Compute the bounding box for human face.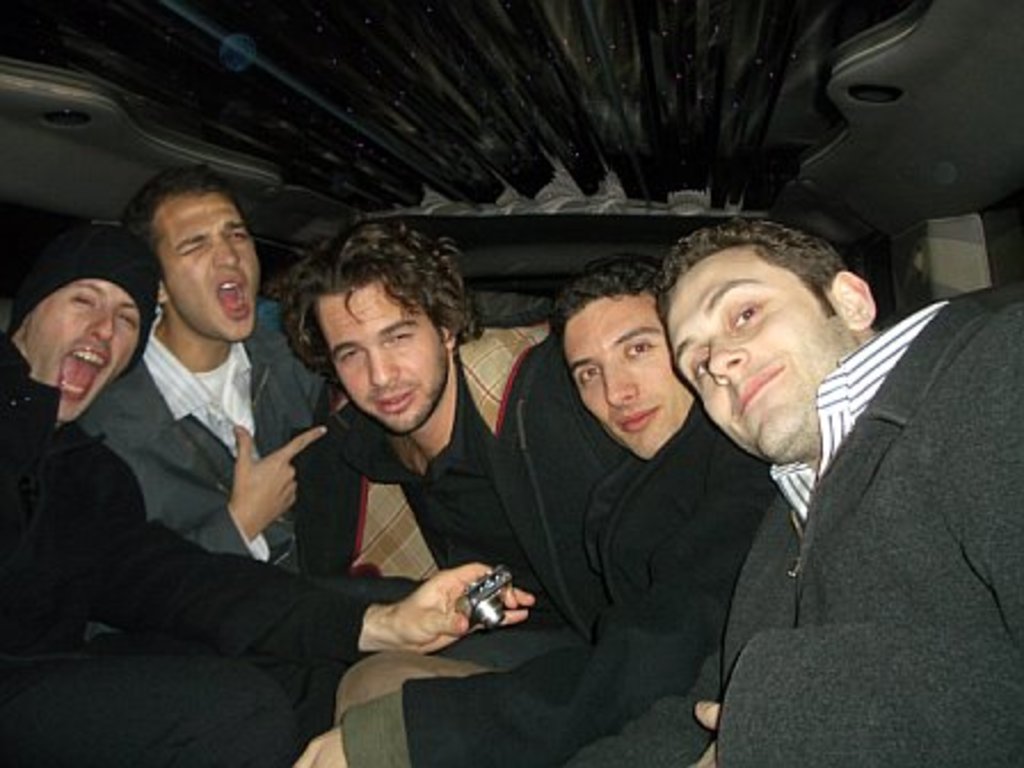
bbox=(160, 185, 261, 343).
